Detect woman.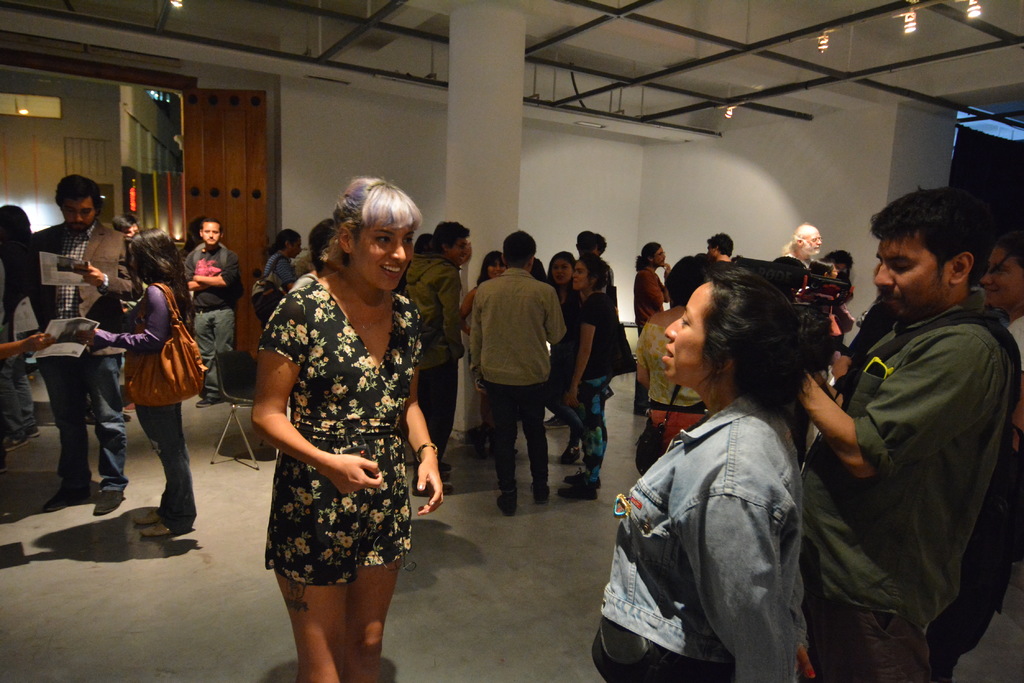
Detected at 635/261/710/468.
